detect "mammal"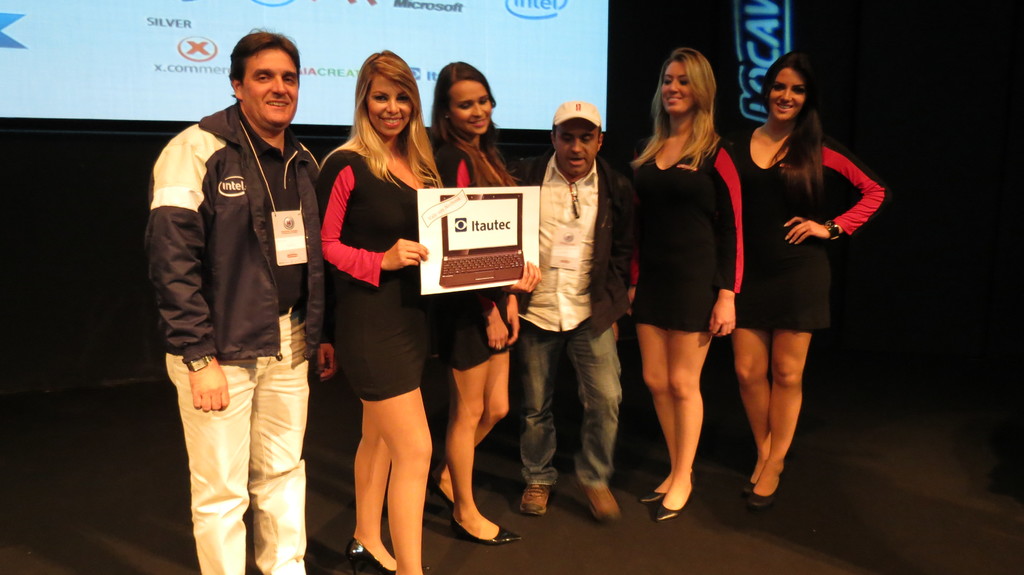
x1=300 y1=60 x2=443 y2=516
